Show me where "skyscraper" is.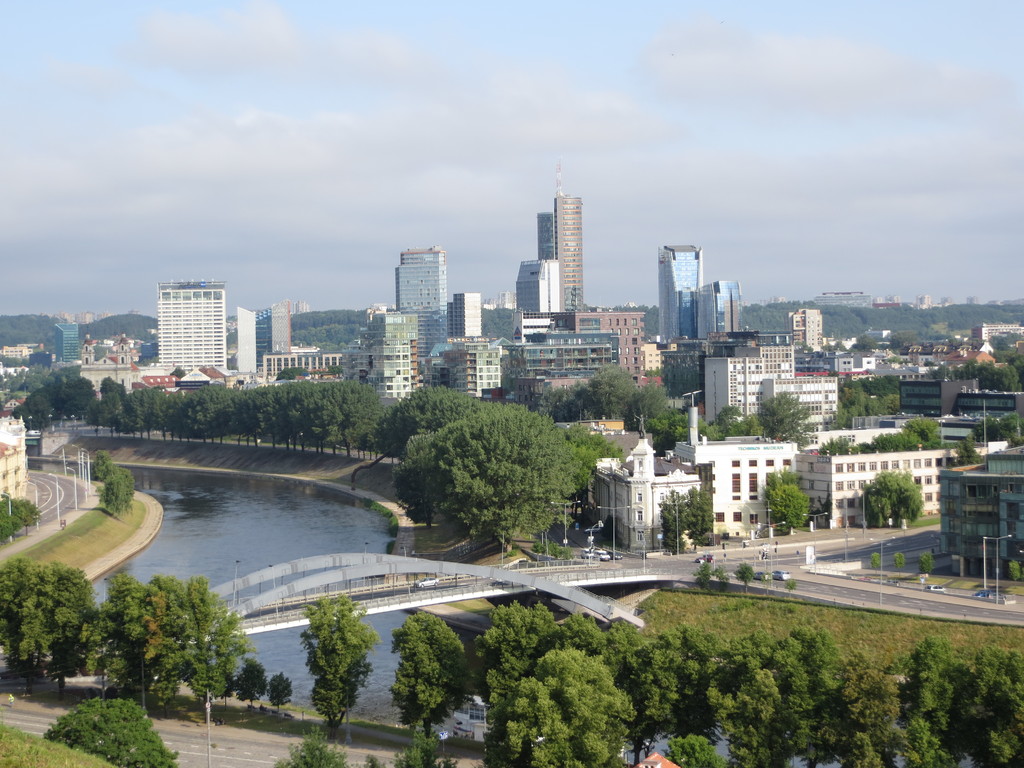
"skyscraper" is at 398, 245, 451, 362.
